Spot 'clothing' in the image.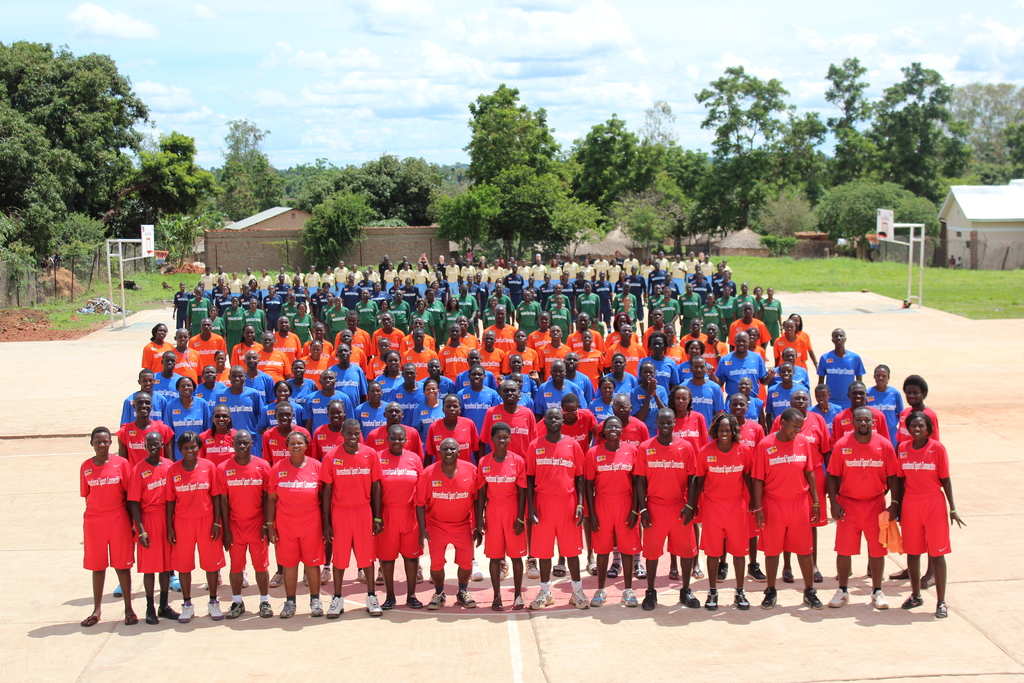
'clothing' found at [568,261,576,277].
